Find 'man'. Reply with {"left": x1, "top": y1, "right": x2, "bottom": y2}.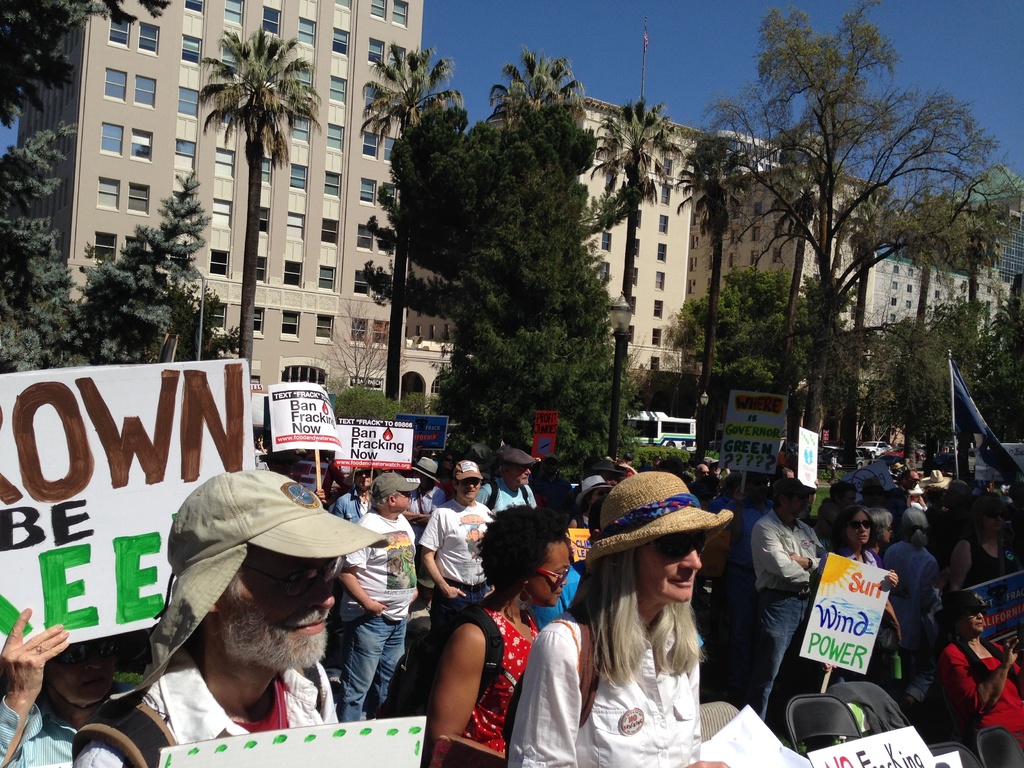
{"left": 813, "top": 499, "right": 845, "bottom": 550}.
